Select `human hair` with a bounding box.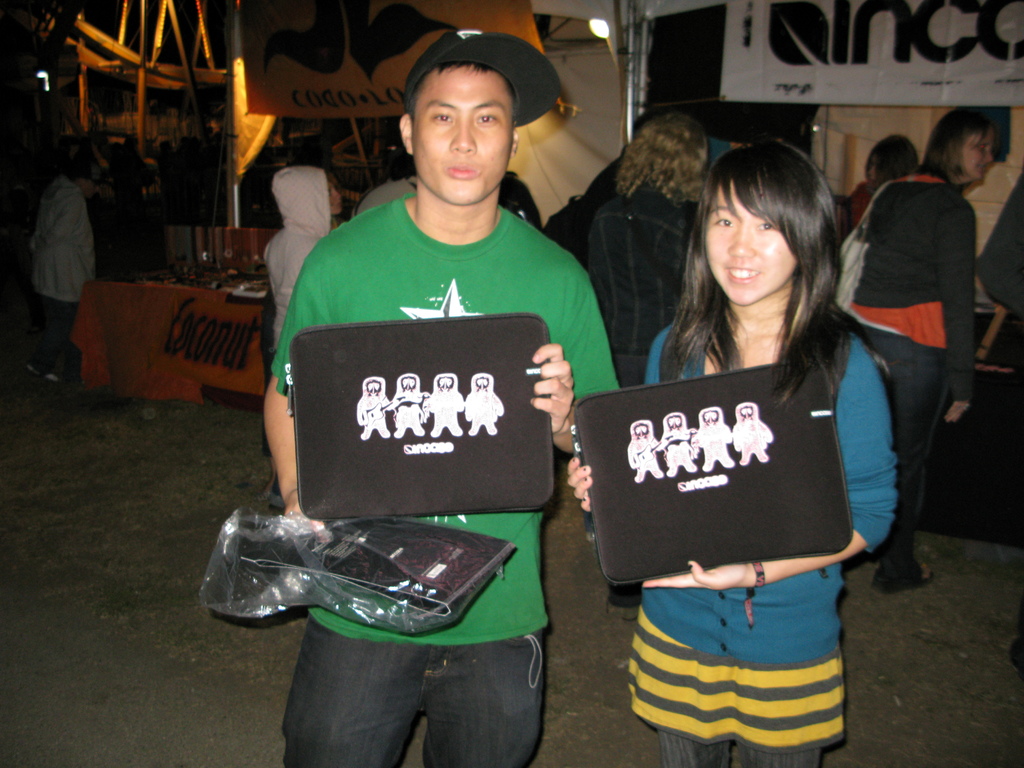
{"left": 404, "top": 62, "right": 520, "bottom": 139}.
